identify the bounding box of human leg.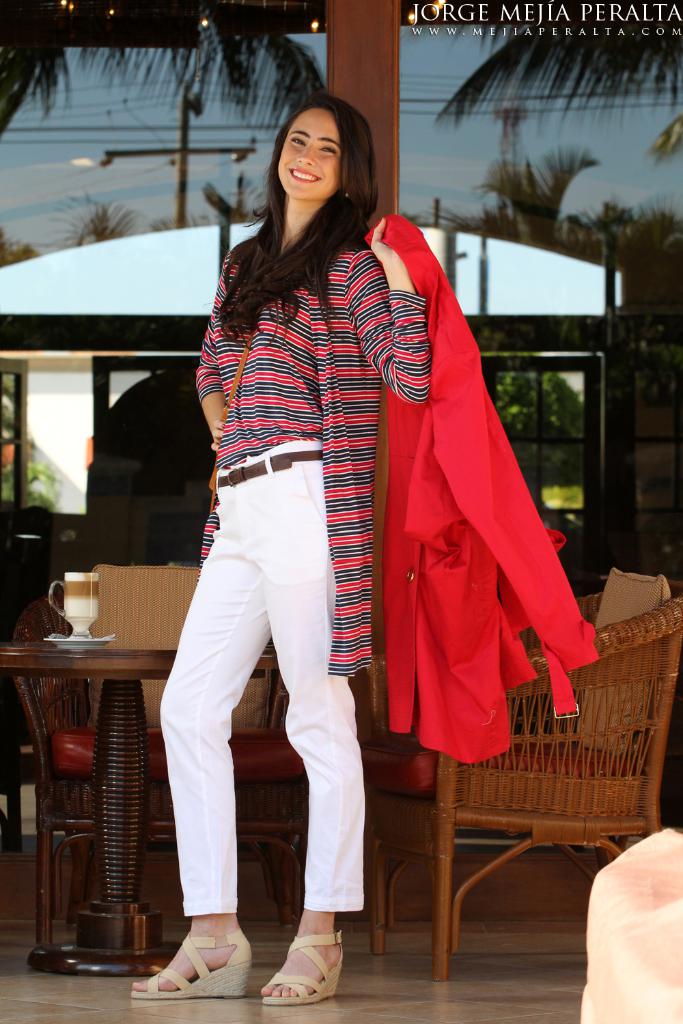
[left=264, top=477, right=365, bottom=999].
